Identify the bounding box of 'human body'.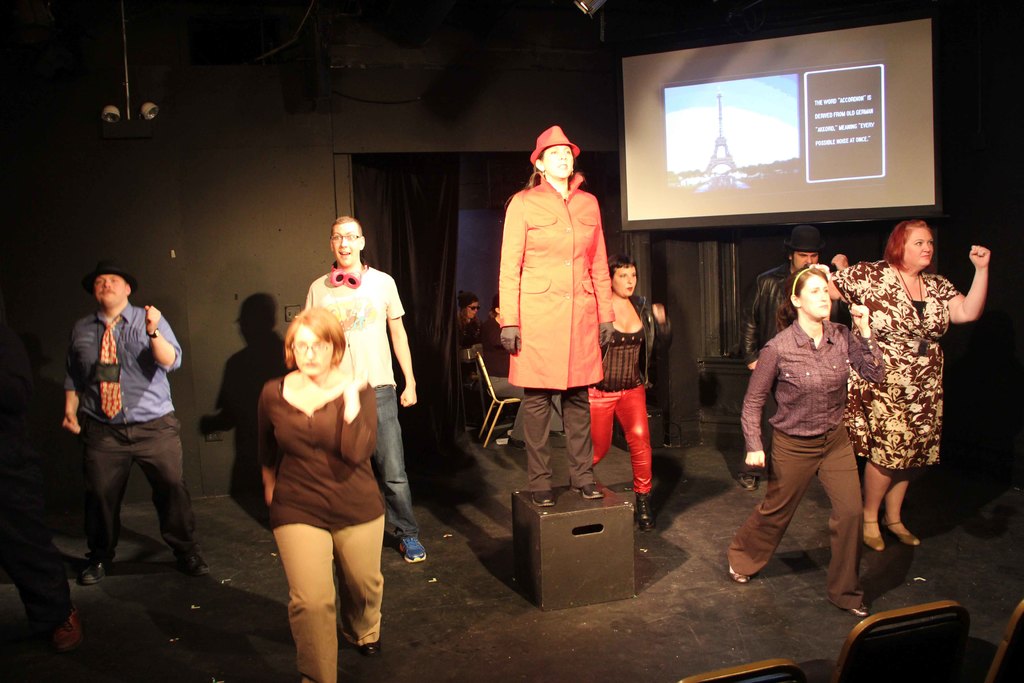
region(586, 293, 669, 536).
